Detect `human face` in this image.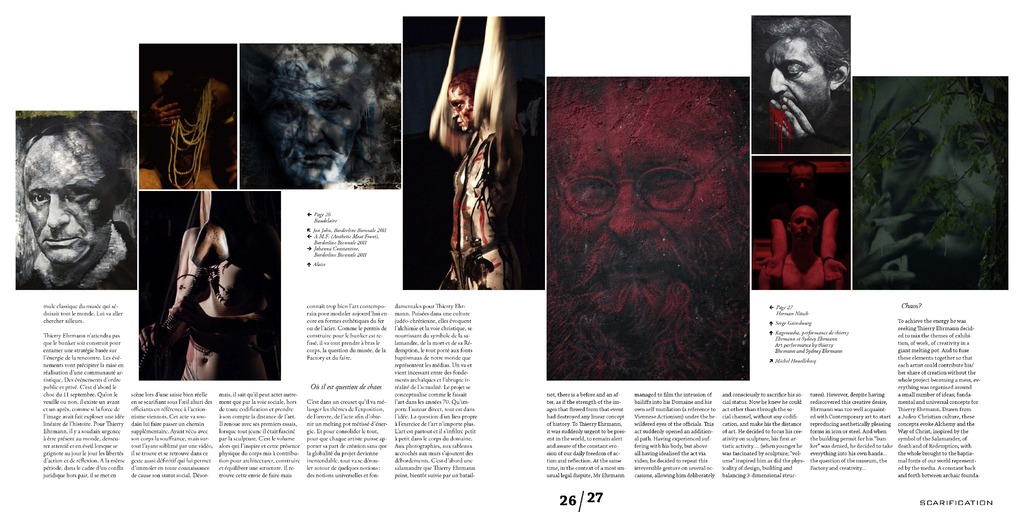
Detection: (883,92,998,270).
